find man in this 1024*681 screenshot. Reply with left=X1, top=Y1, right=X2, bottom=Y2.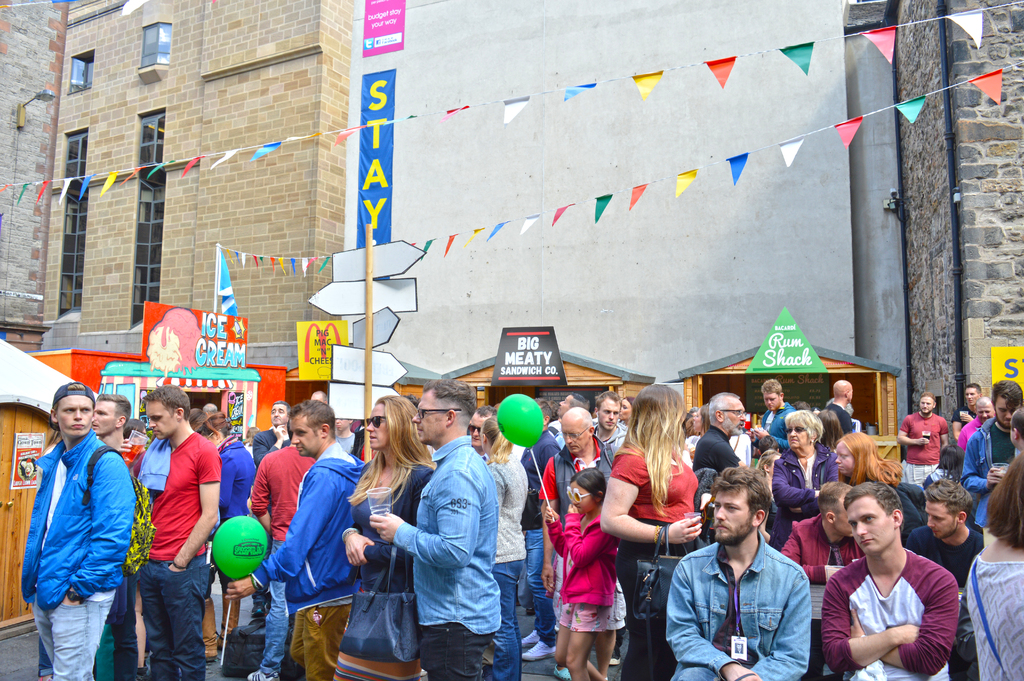
left=955, top=395, right=993, bottom=454.
